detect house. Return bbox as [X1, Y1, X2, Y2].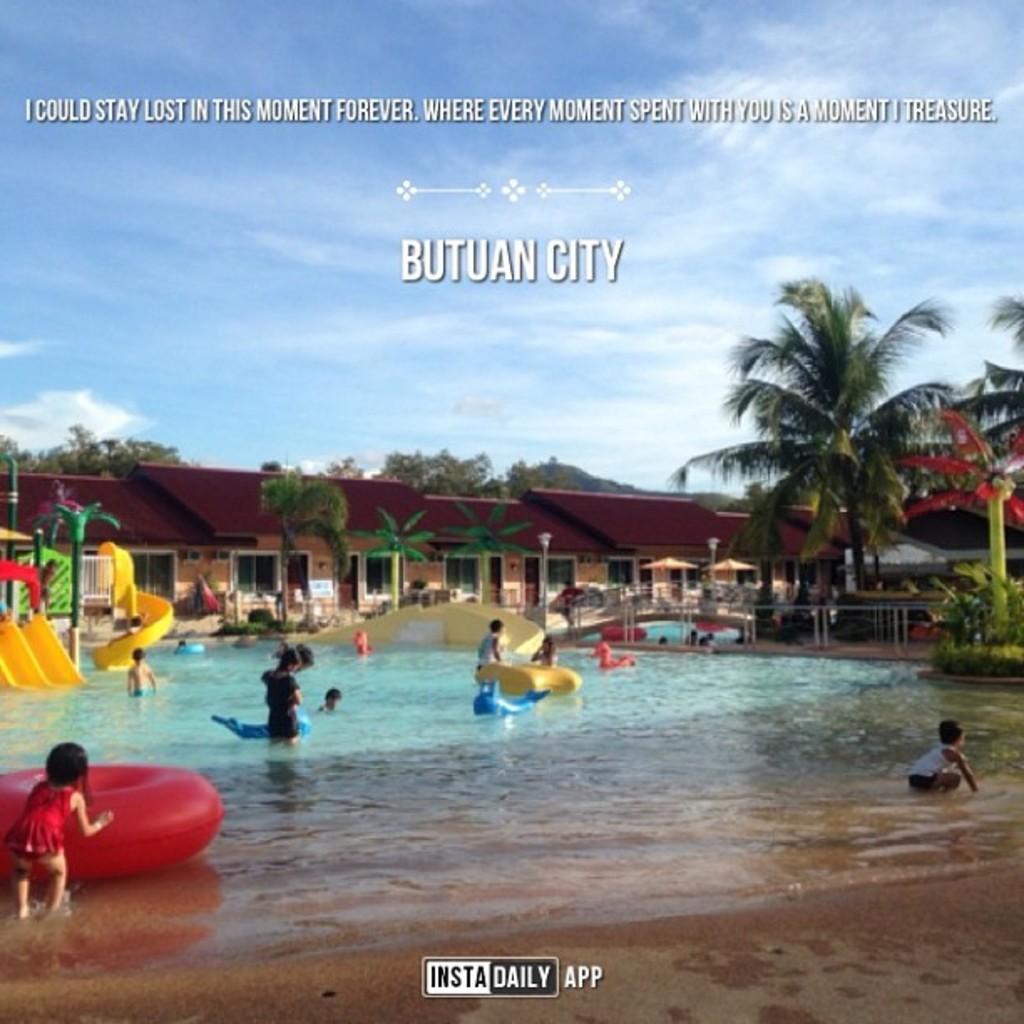
[224, 475, 445, 622].
